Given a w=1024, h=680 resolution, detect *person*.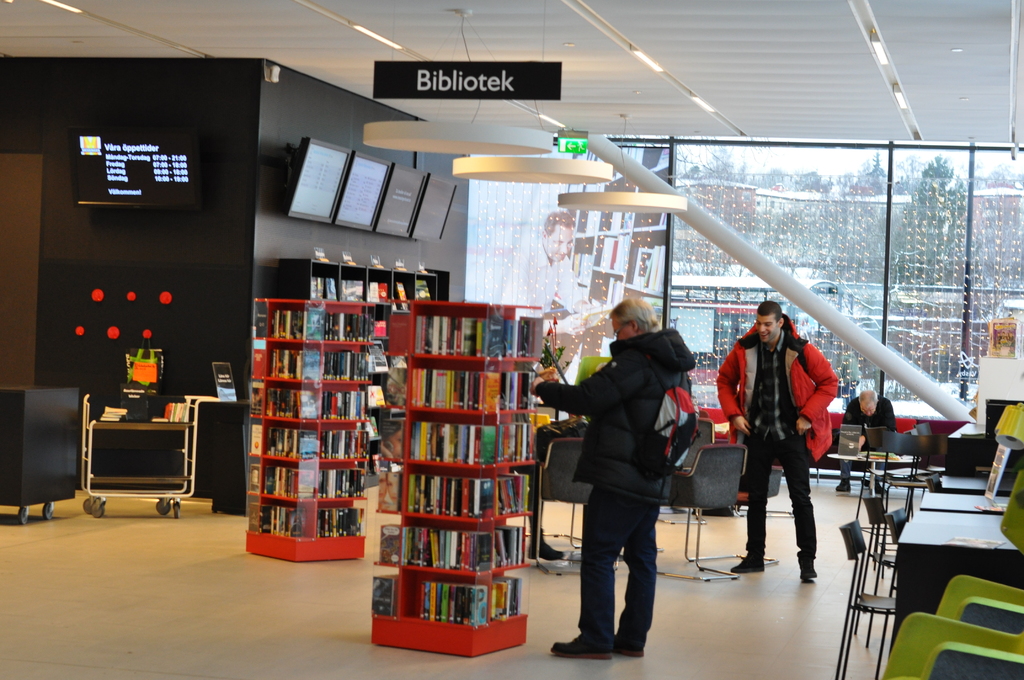
pyautogui.locateOnScreen(710, 291, 849, 602).
